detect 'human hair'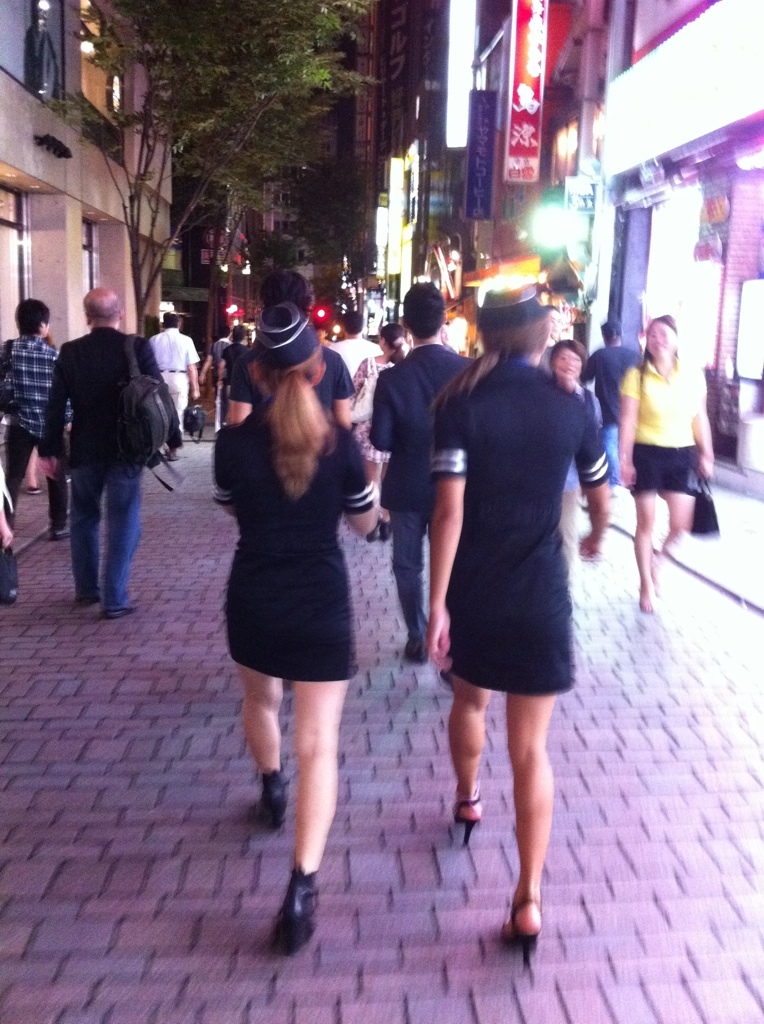
l=640, t=316, r=677, b=362
